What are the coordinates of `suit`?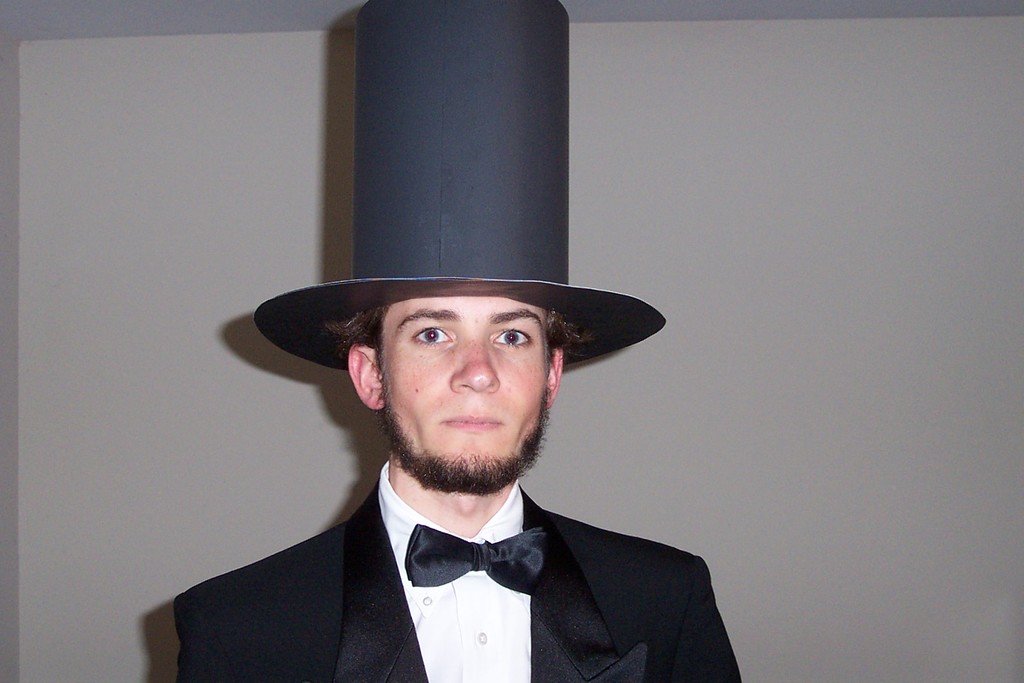
BBox(118, 372, 750, 682).
